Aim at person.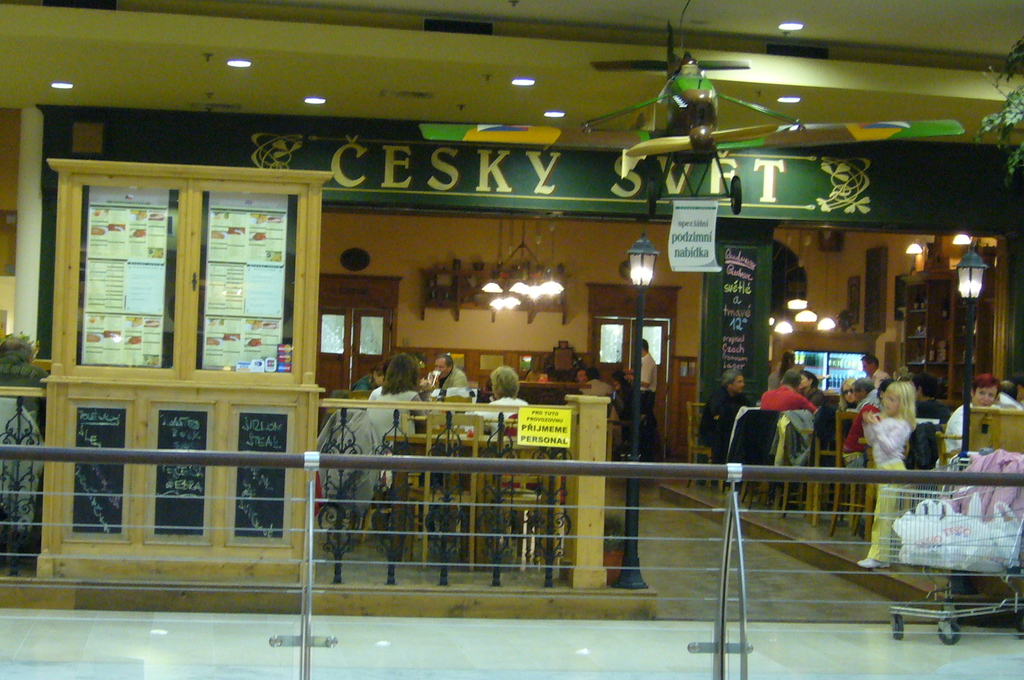
Aimed at [940,373,1018,464].
